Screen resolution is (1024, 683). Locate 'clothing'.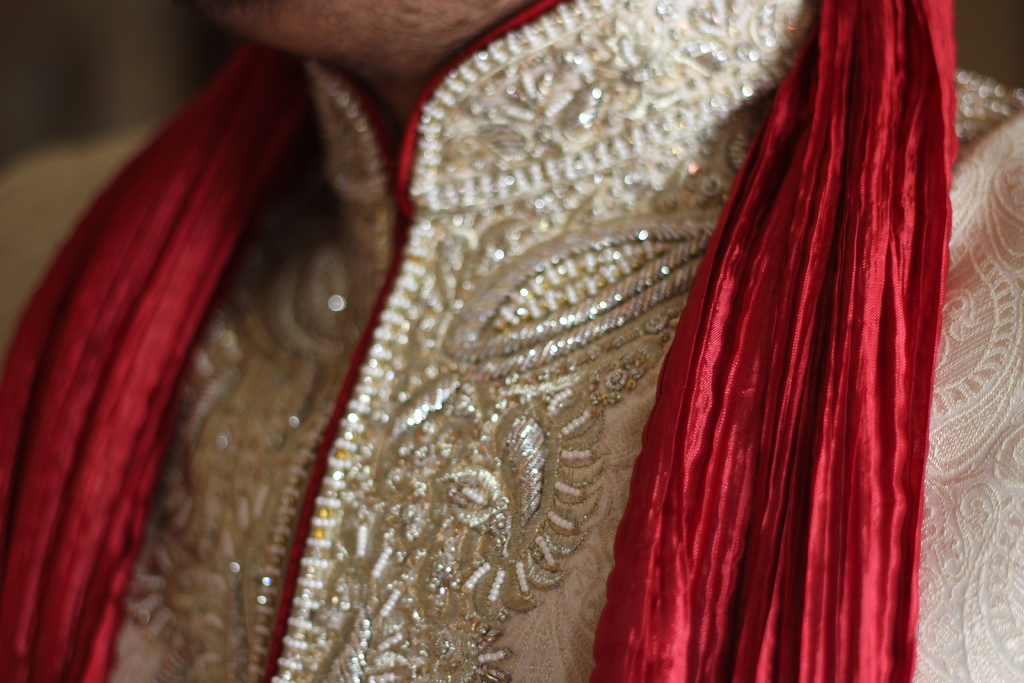
x1=6 y1=8 x2=1023 y2=682.
